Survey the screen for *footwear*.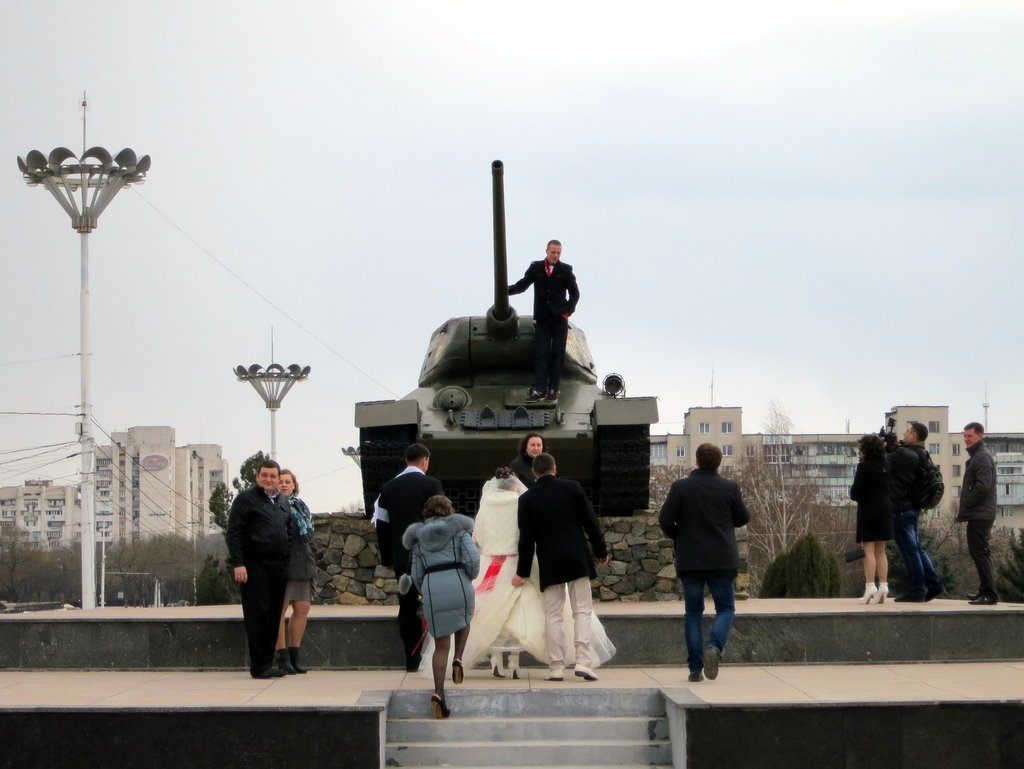
Survey found: region(452, 660, 464, 686).
